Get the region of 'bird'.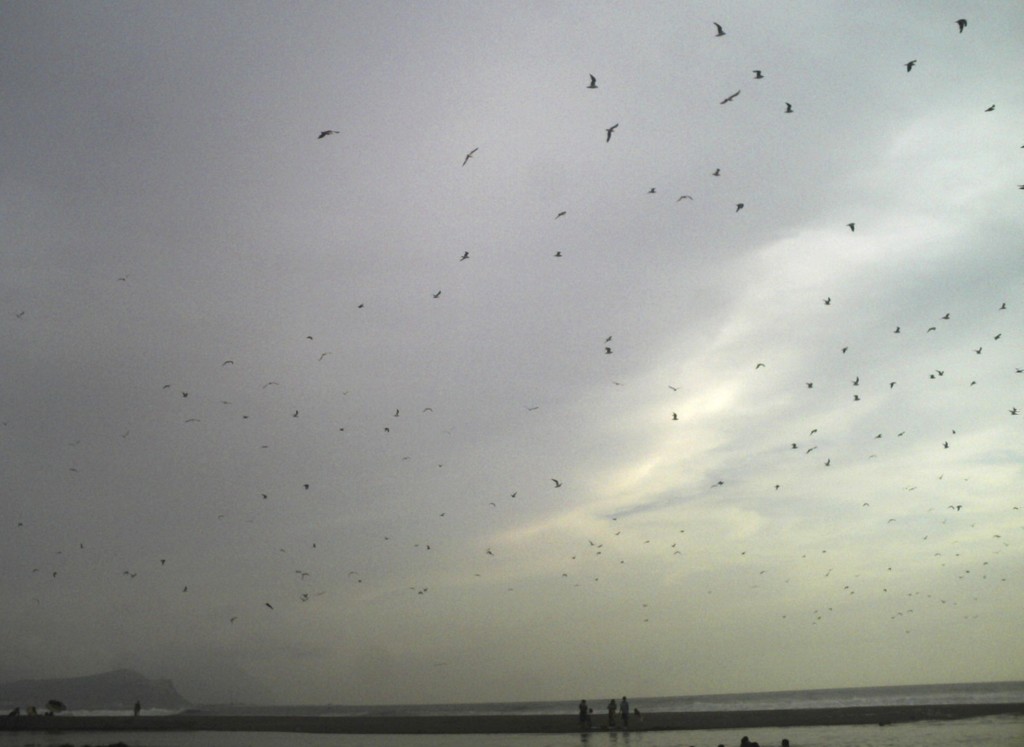
box(307, 126, 341, 143).
